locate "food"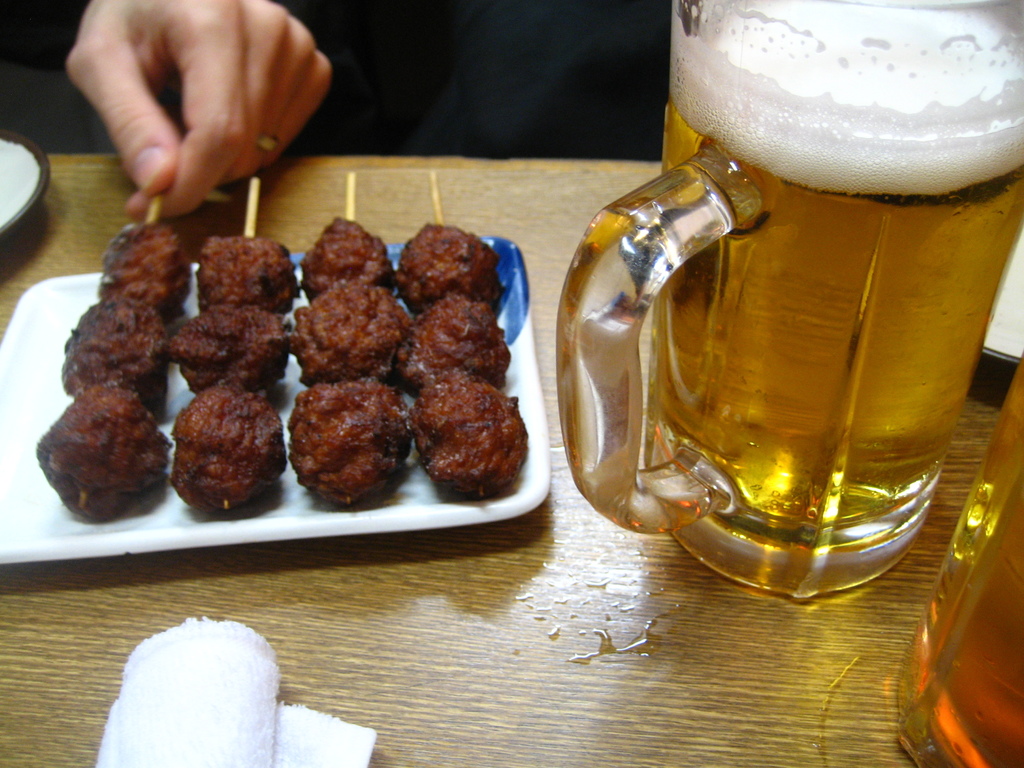
x1=35 y1=220 x2=531 y2=522
